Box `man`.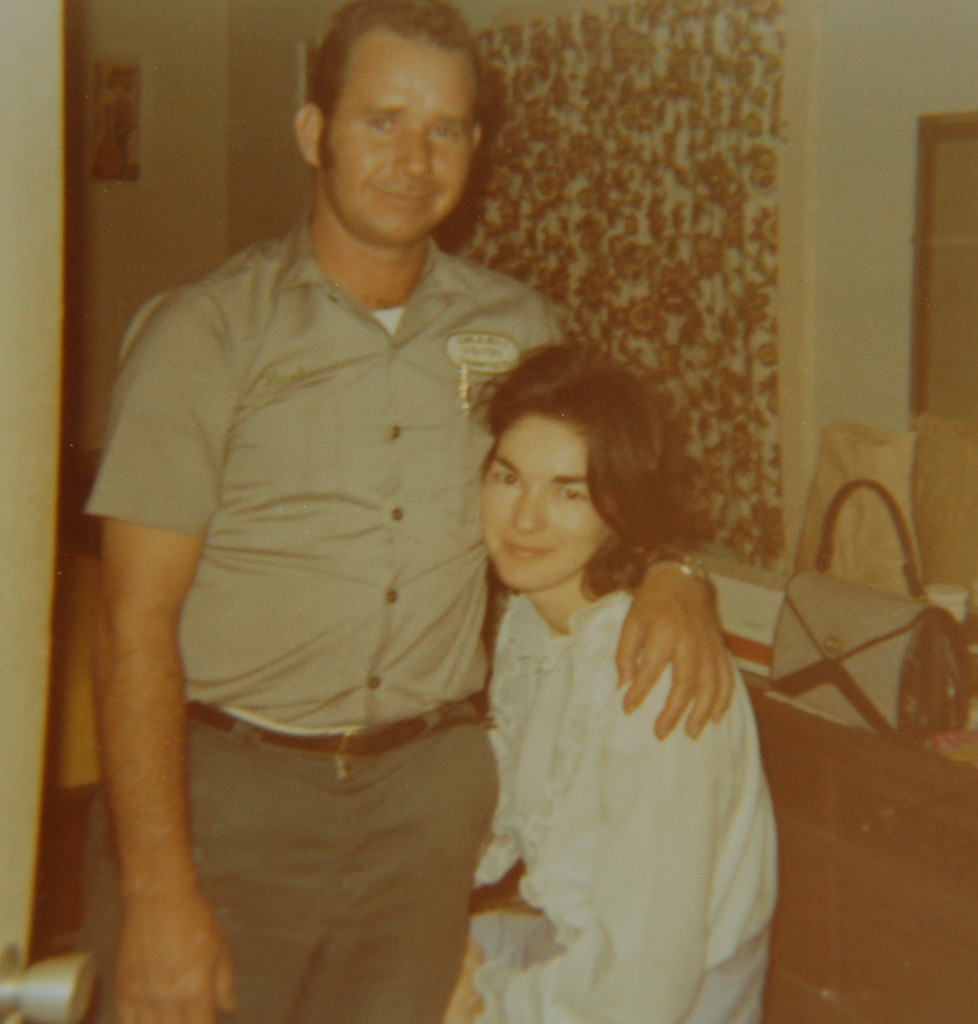
left=73, top=8, right=734, bottom=1014.
